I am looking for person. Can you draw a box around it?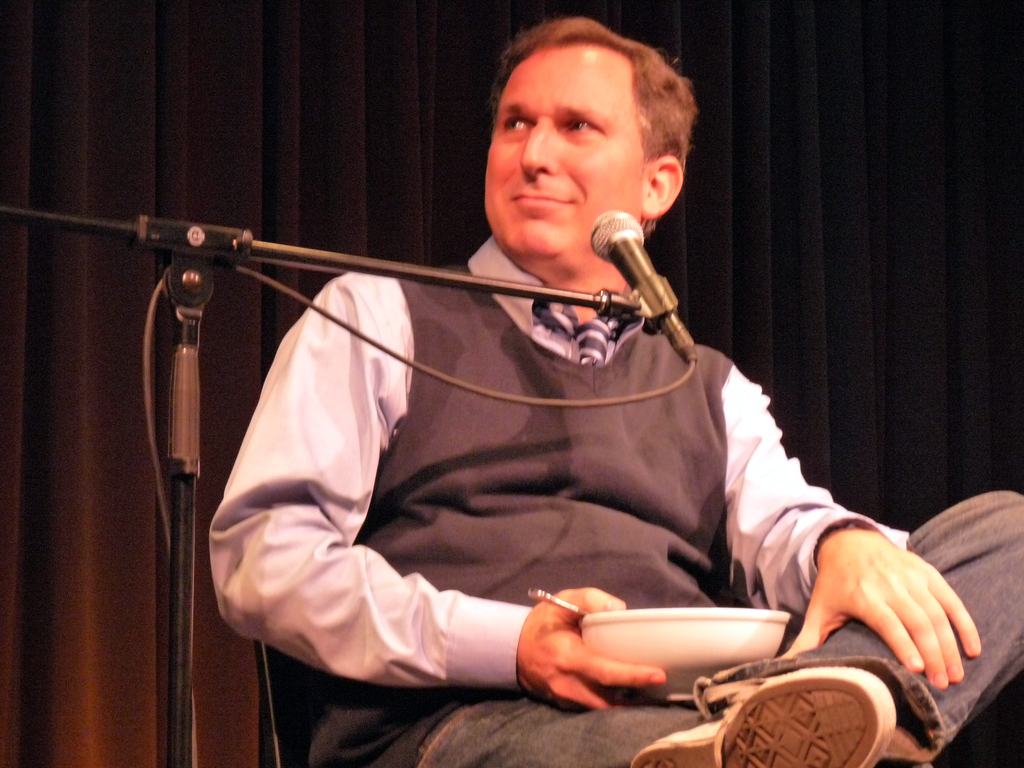
Sure, the bounding box is (left=173, top=41, right=888, bottom=766).
